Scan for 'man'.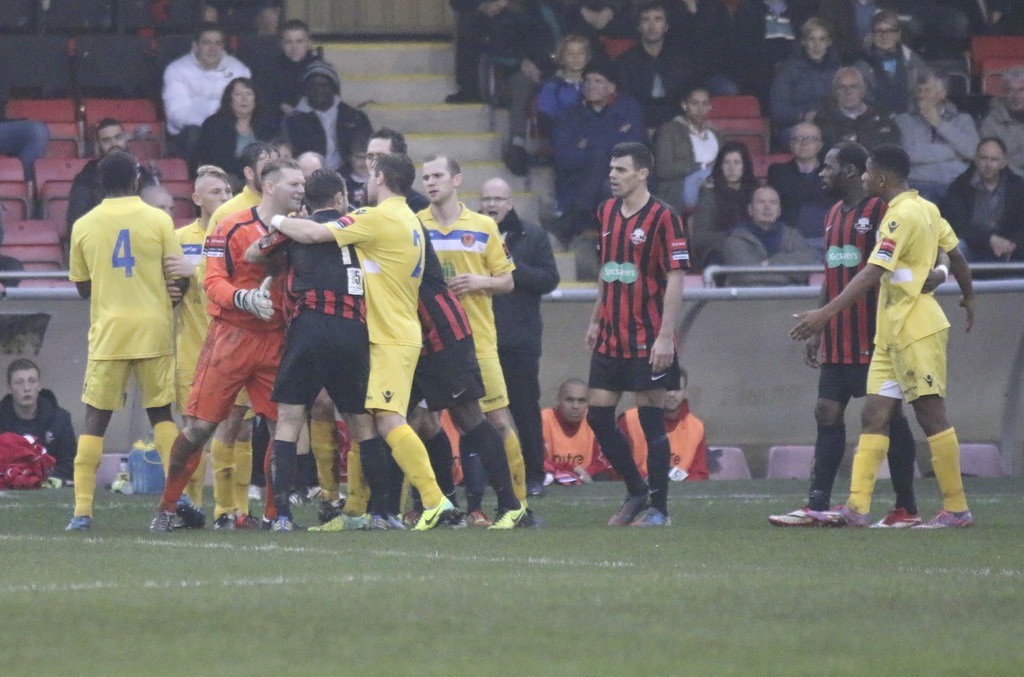
Scan result: (0, 360, 77, 481).
